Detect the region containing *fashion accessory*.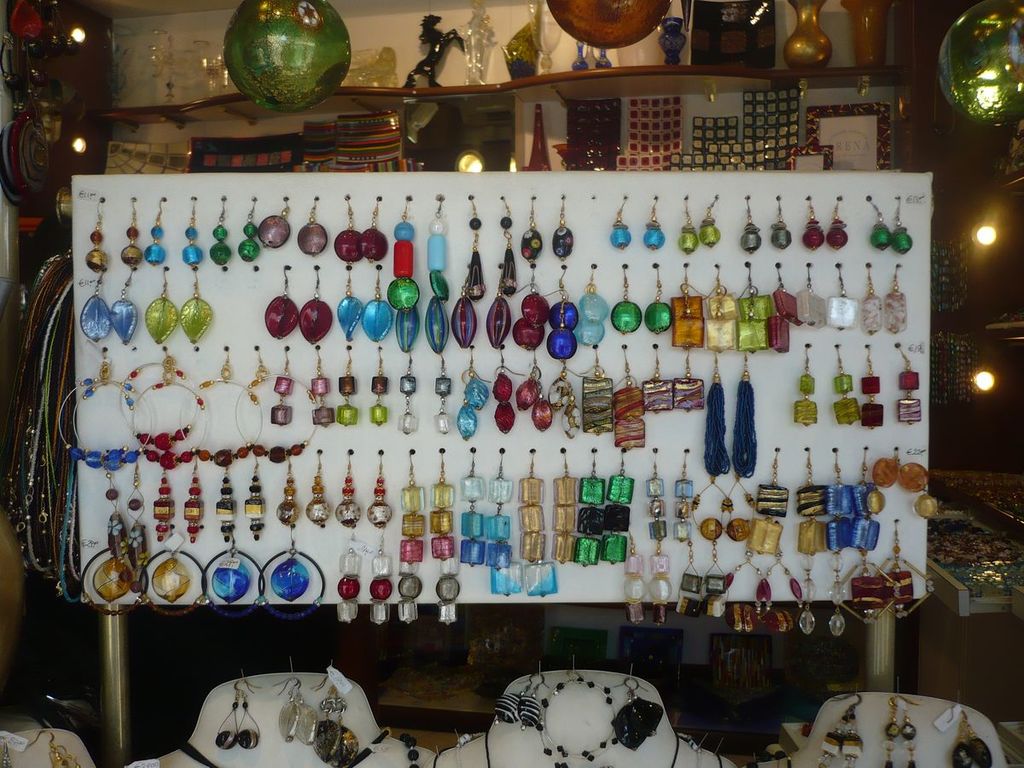
456:193:491:349.
